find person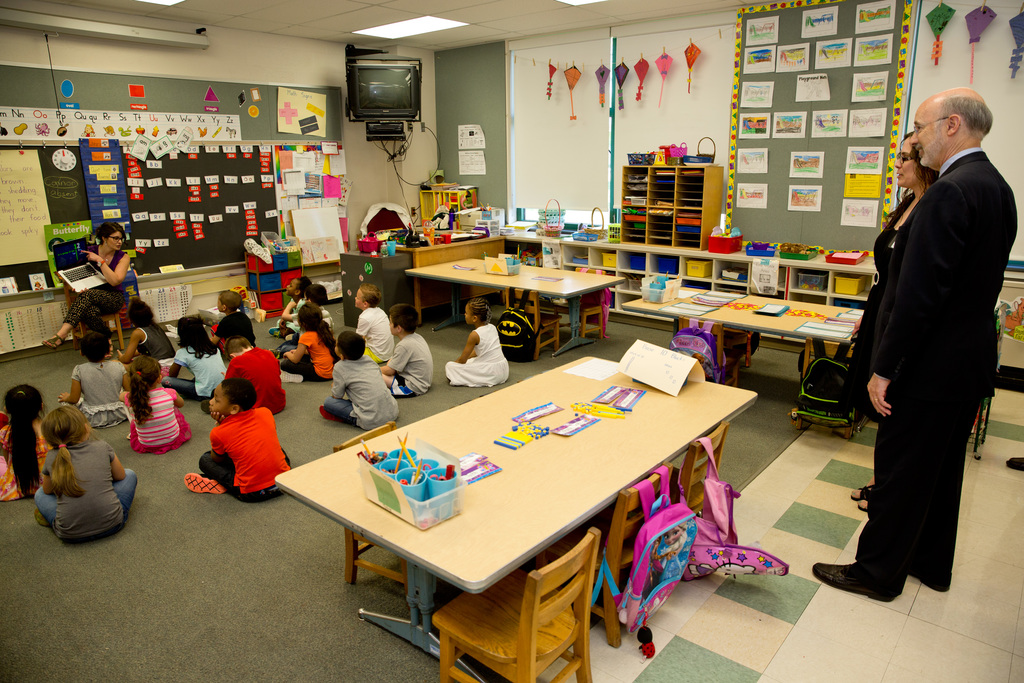
BBox(444, 297, 509, 390)
